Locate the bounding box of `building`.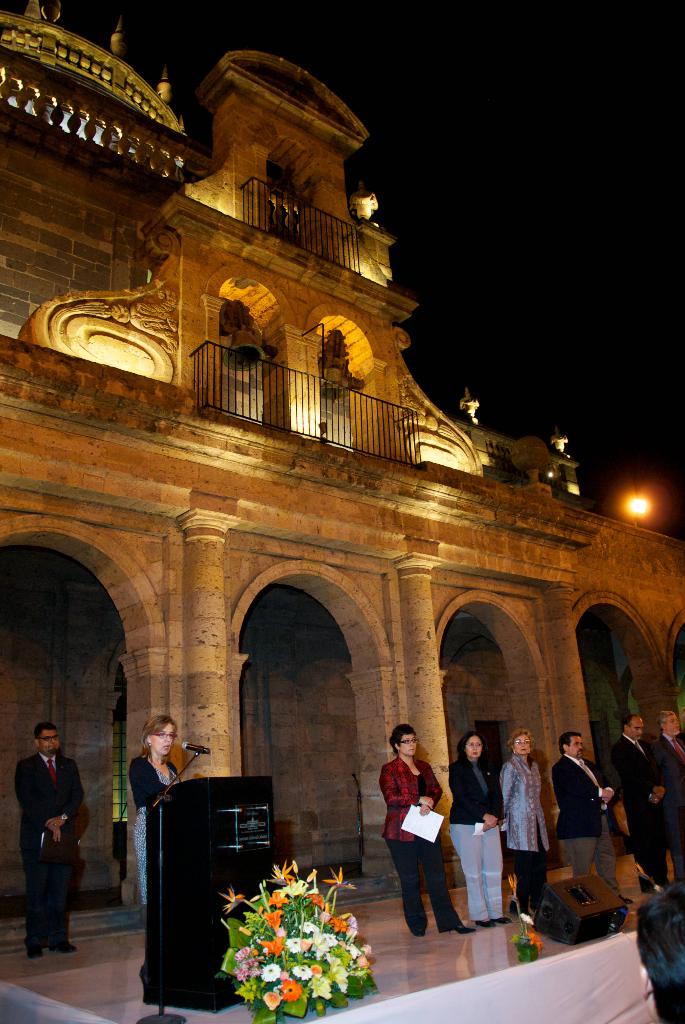
Bounding box: (0, 0, 684, 1023).
